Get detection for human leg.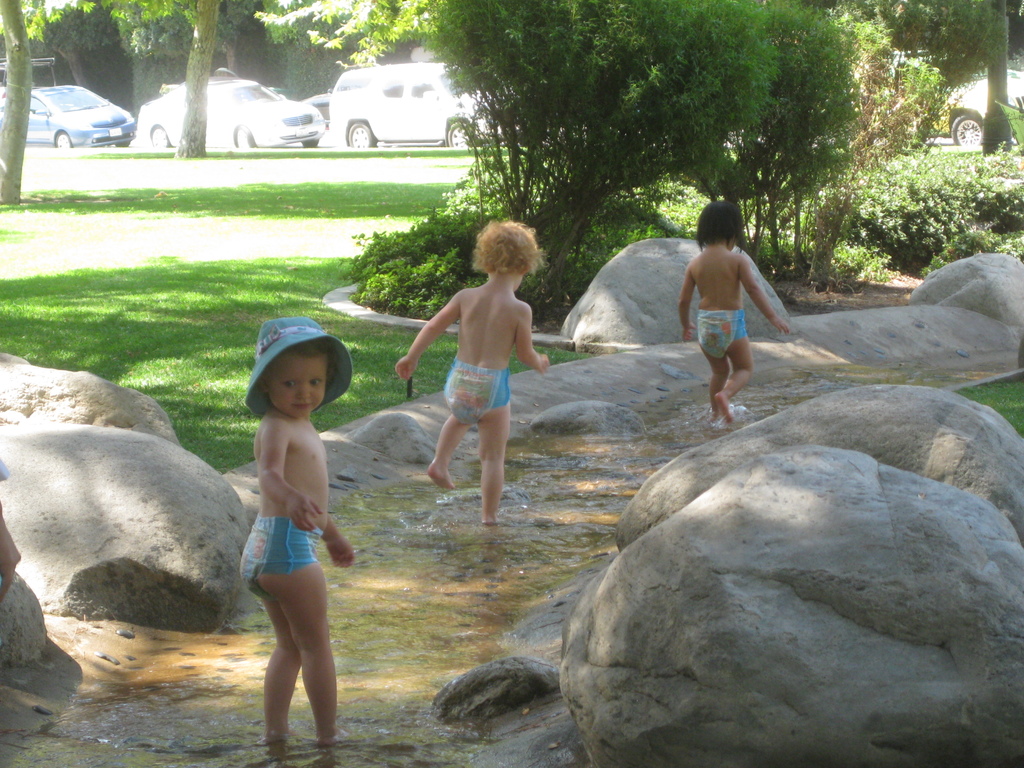
Detection: [x1=481, y1=405, x2=511, y2=522].
